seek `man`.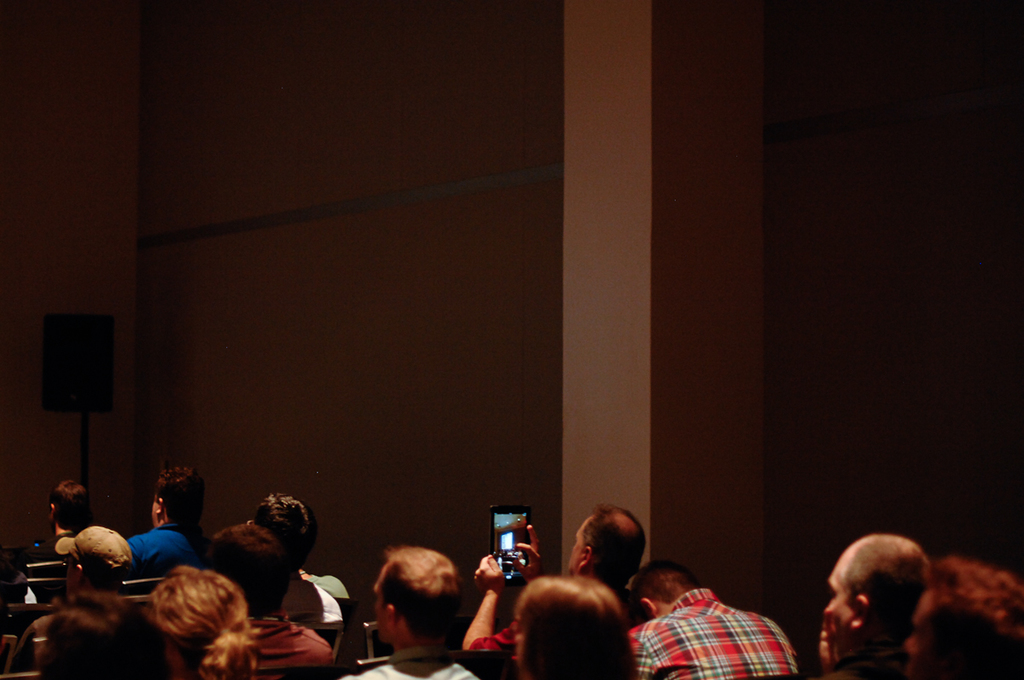
<bbox>202, 520, 336, 679</bbox>.
